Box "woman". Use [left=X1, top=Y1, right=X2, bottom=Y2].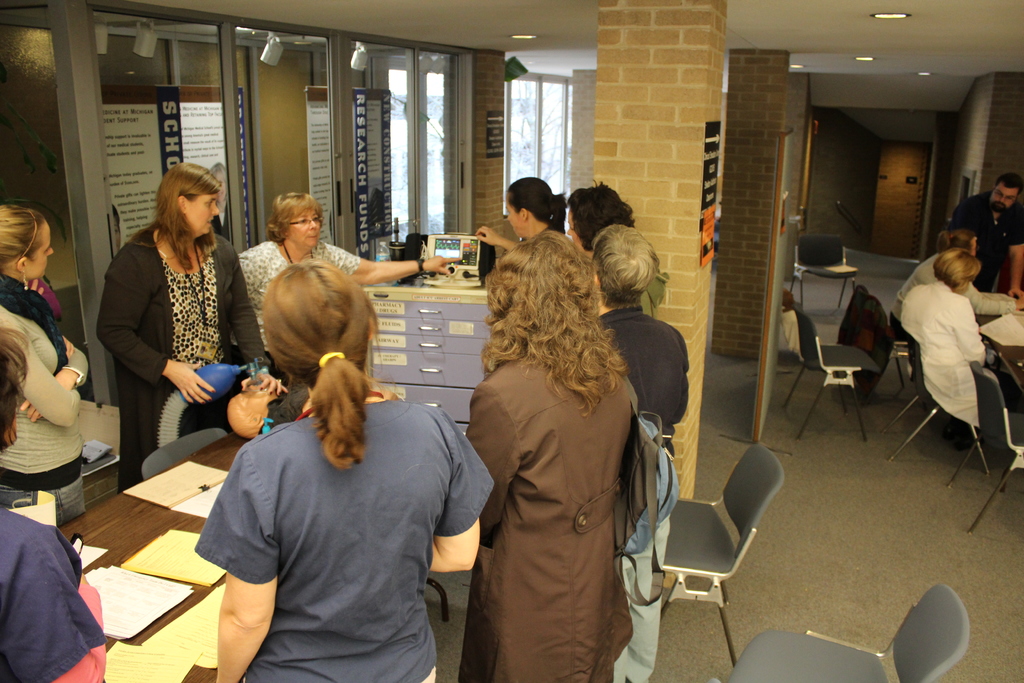
[left=240, top=186, right=469, bottom=357].
